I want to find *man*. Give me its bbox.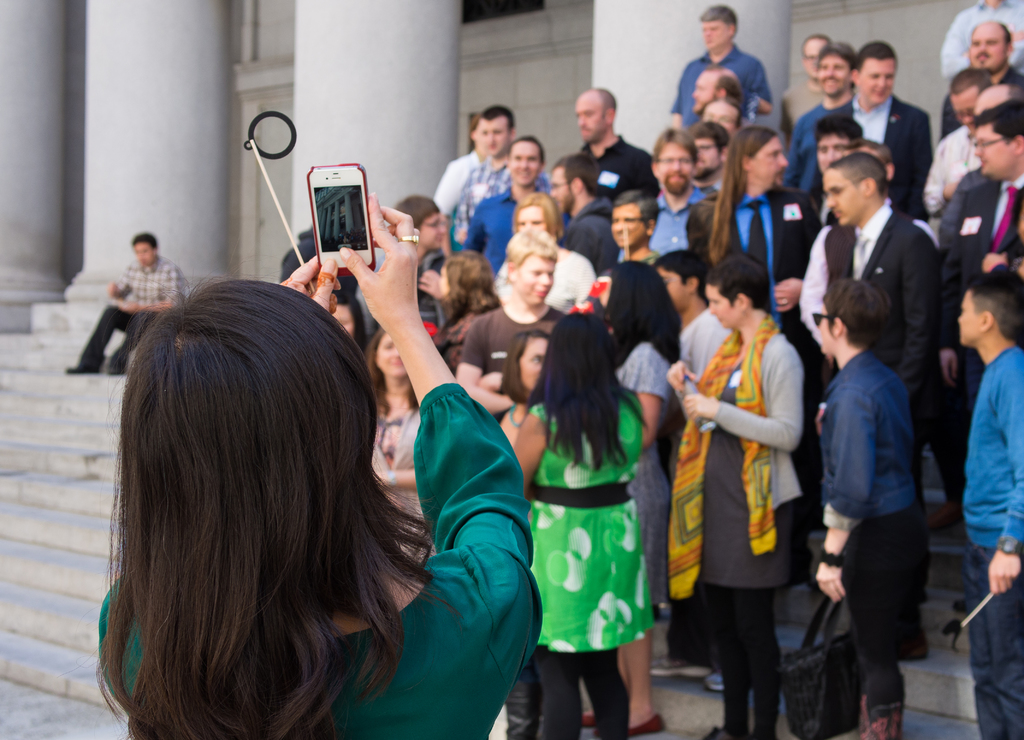
pyautogui.locateOnScreen(458, 136, 570, 281).
